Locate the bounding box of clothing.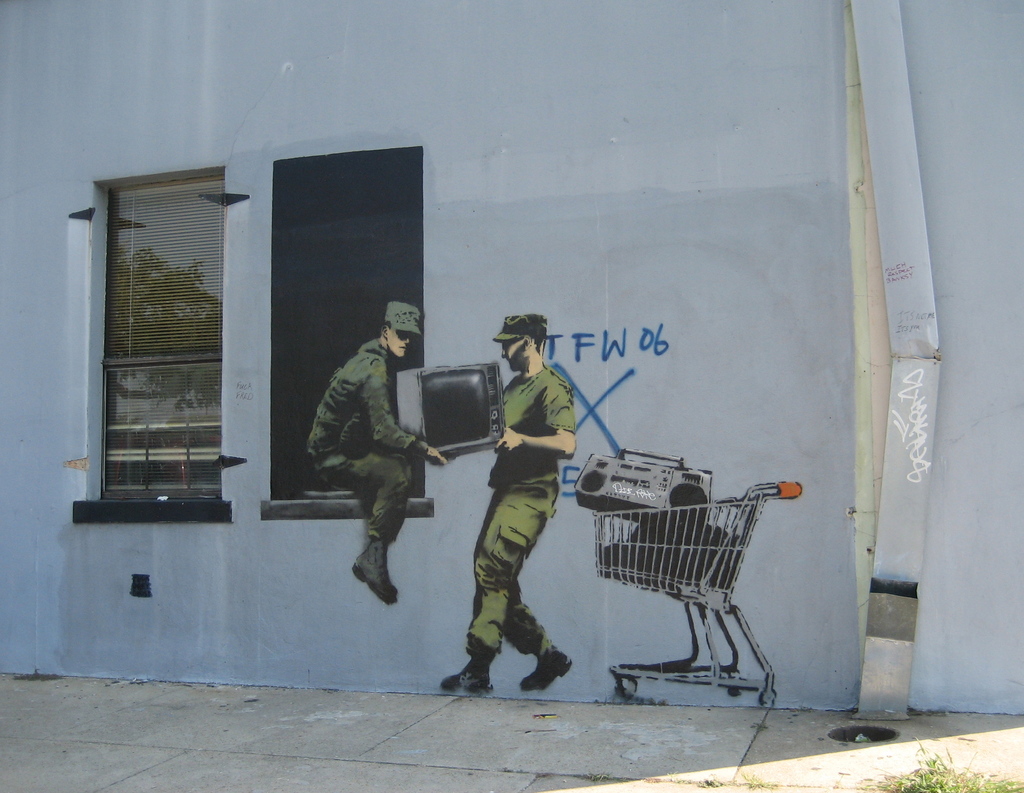
Bounding box: <bbox>457, 325, 580, 671</bbox>.
